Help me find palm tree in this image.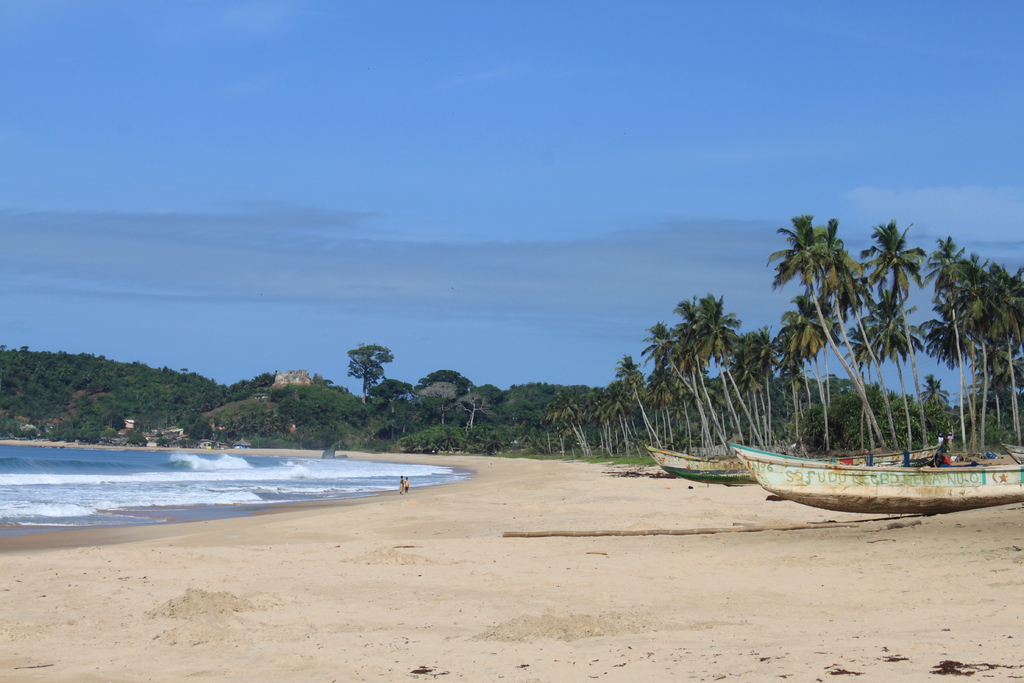
Found it: [left=929, top=249, right=979, bottom=423].
